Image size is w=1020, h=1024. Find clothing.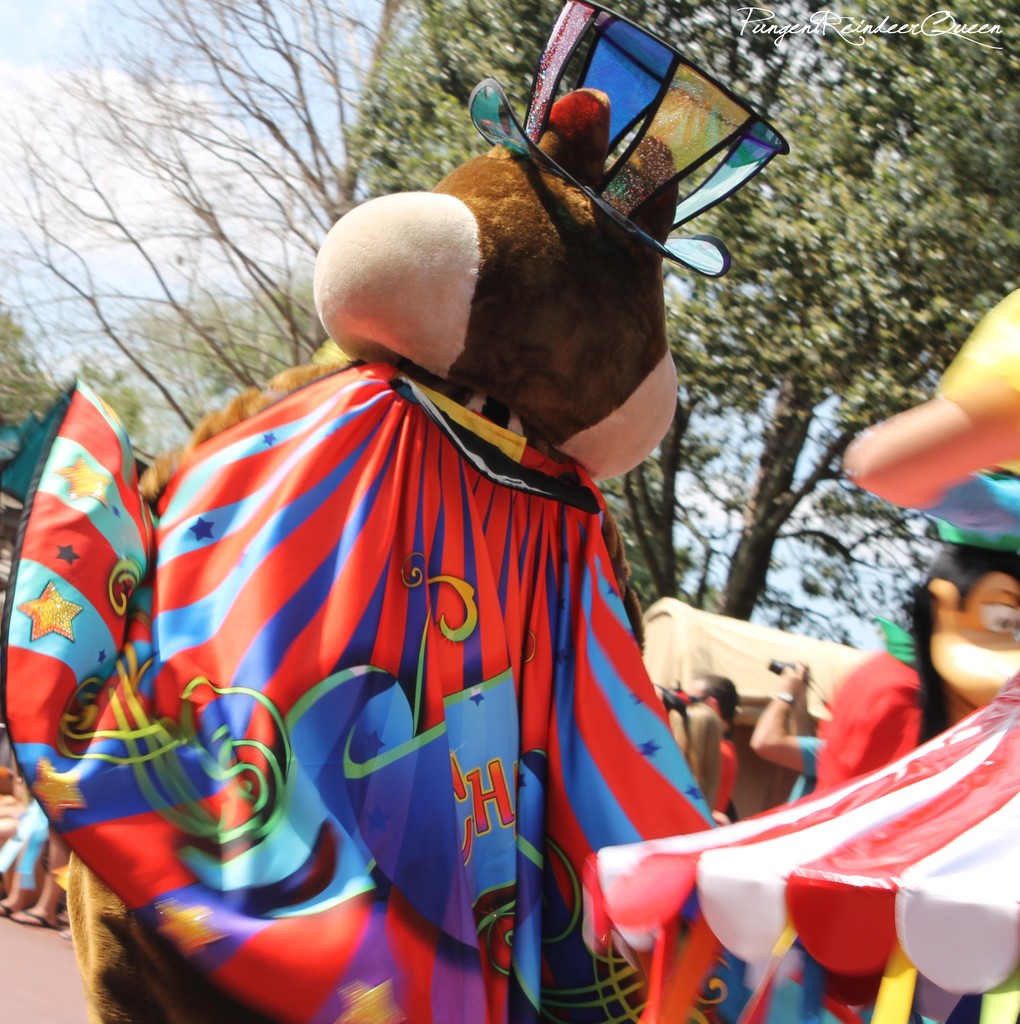
{"left": 0, "top": 342, "right": 743, "bottom": 1023}.
